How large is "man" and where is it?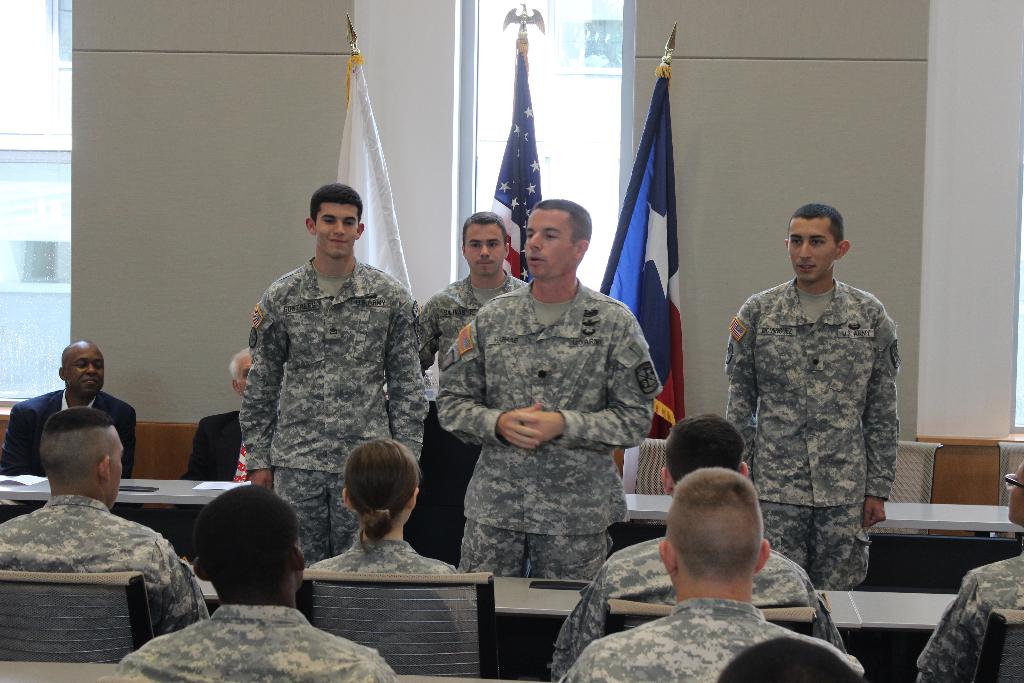
Bounding box: Rect(238, 183, 431, 566).
